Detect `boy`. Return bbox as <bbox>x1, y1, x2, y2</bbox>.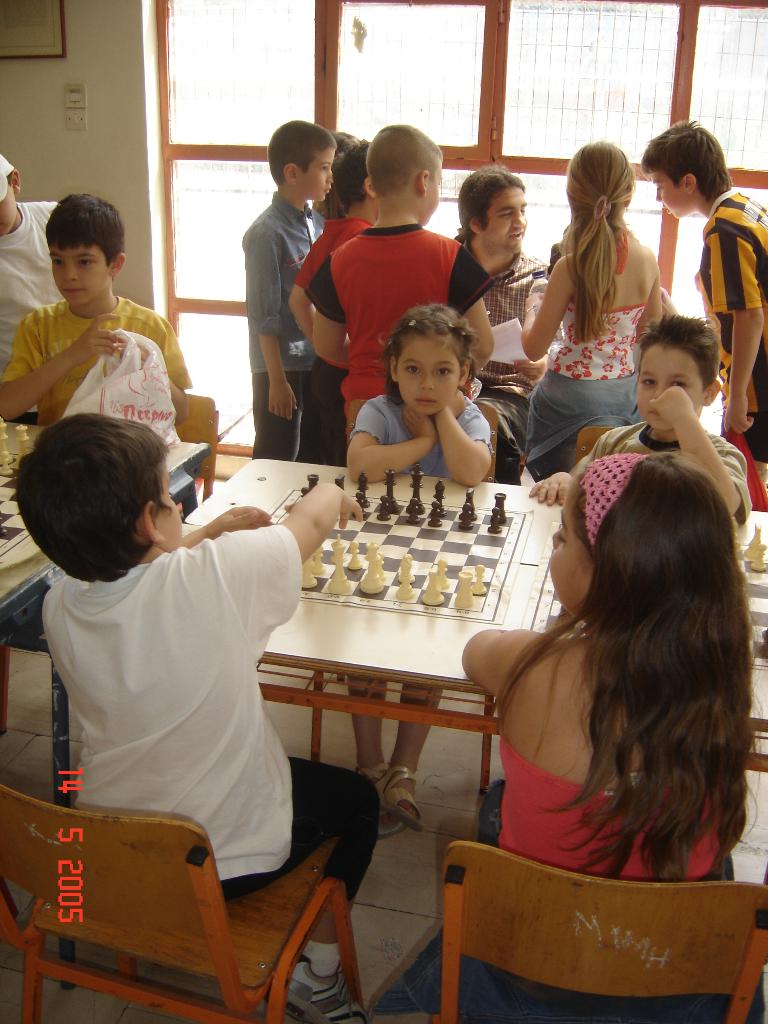
<bbox>0, 145, 61, 369</bbox>.
